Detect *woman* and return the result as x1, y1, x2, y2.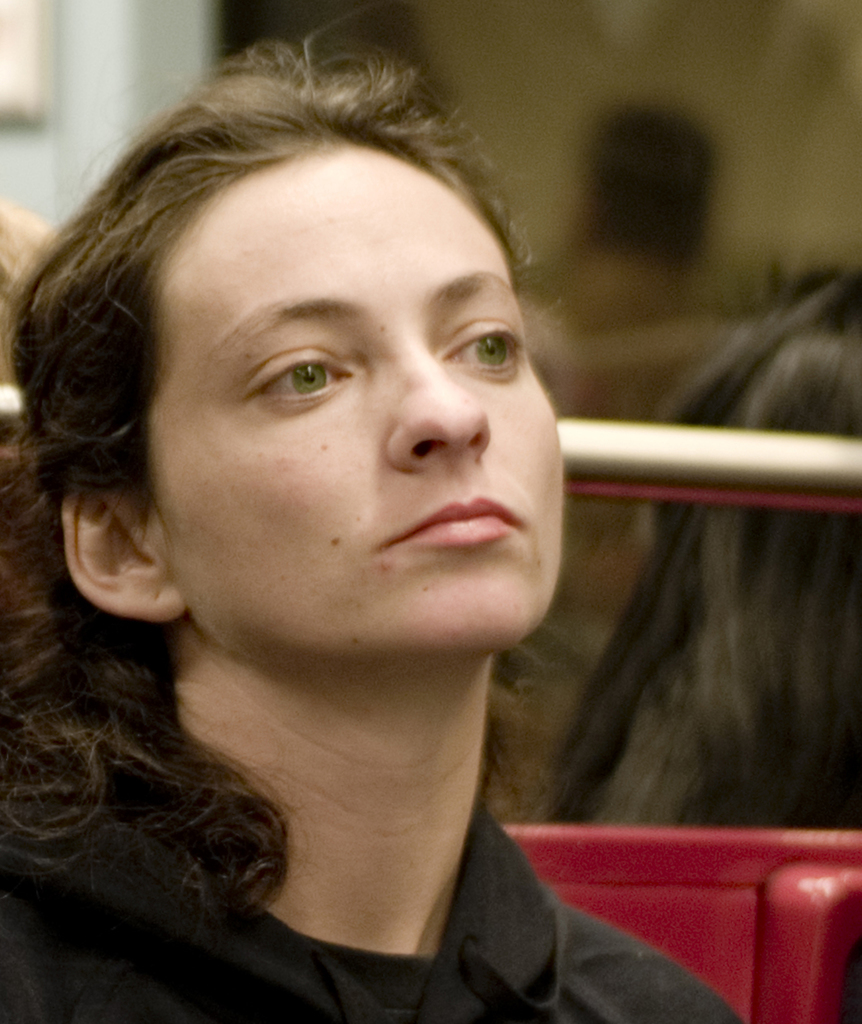
0, 45, 741, 1004.
